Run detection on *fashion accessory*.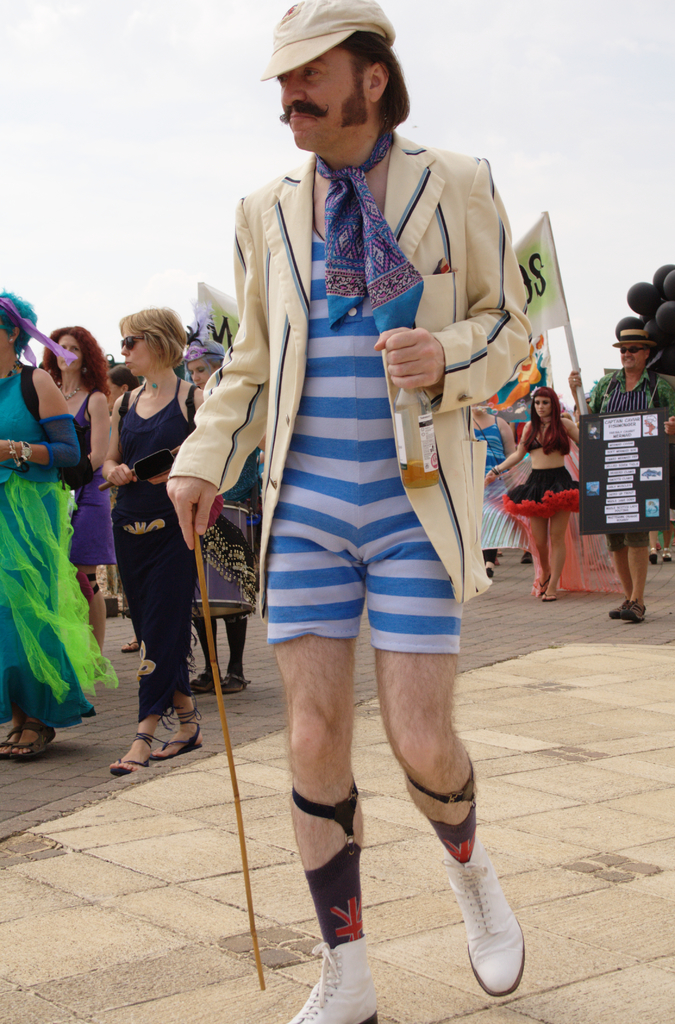
Result: region(283, 941, 381, 1023).
